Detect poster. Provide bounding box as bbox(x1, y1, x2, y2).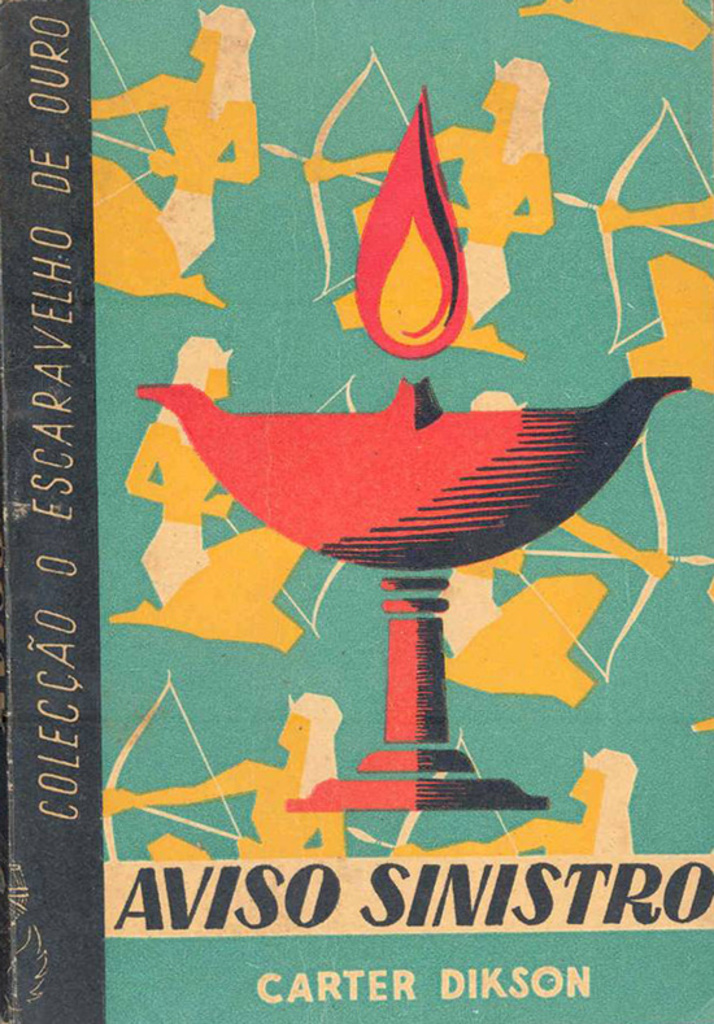
bbox(0, 1, 713, 1023).
